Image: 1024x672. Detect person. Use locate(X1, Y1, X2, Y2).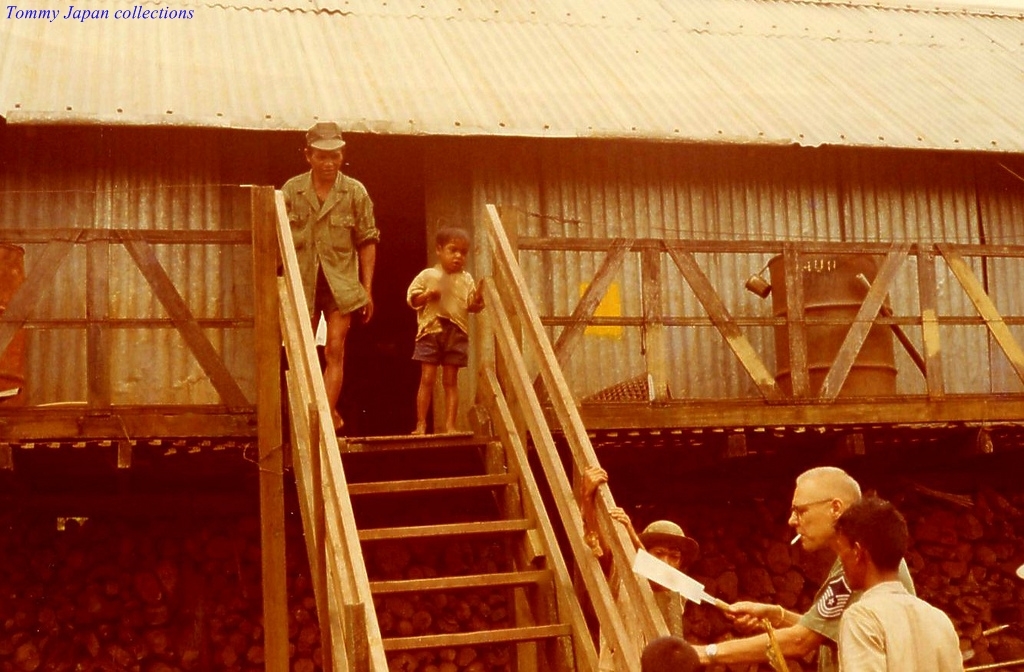
locate(405, 232, 487, 437).
